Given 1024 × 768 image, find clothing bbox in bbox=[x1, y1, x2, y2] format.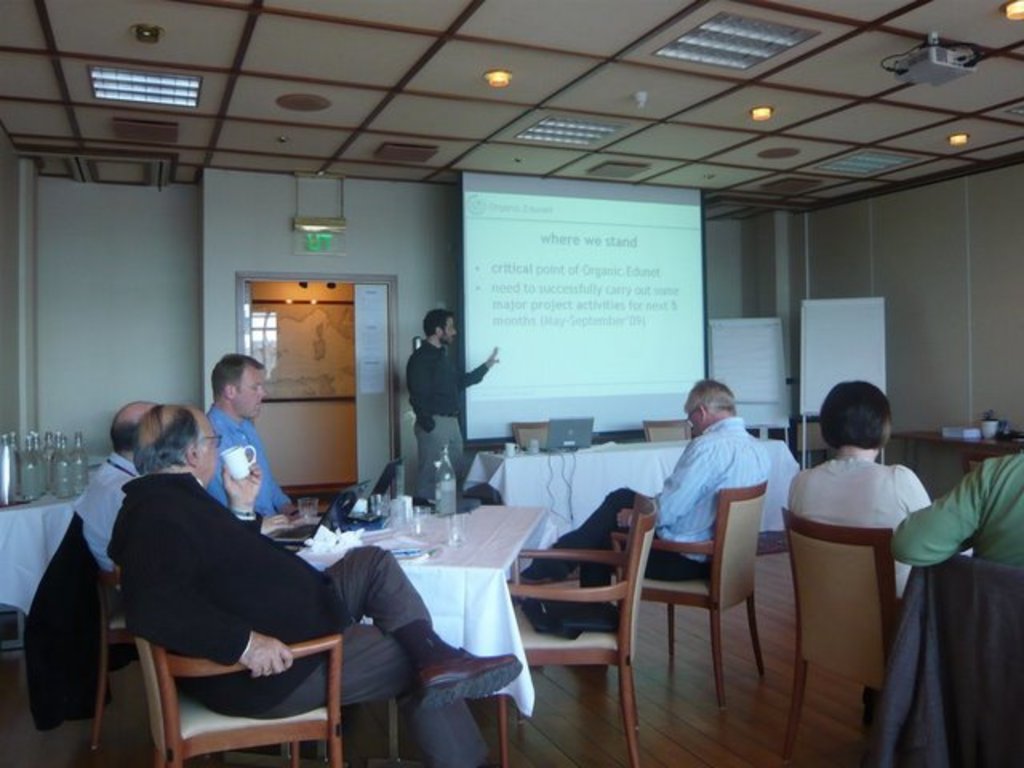
bbox=[94, 466, 496, 766].
